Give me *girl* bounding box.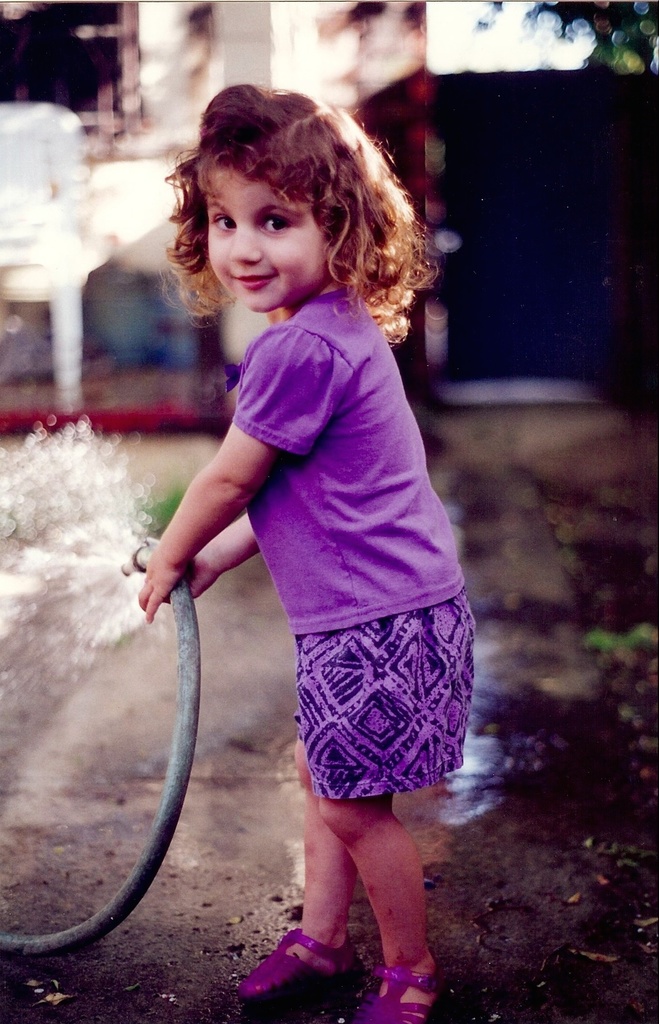
l=137, t=83, r=476, b=1023.
